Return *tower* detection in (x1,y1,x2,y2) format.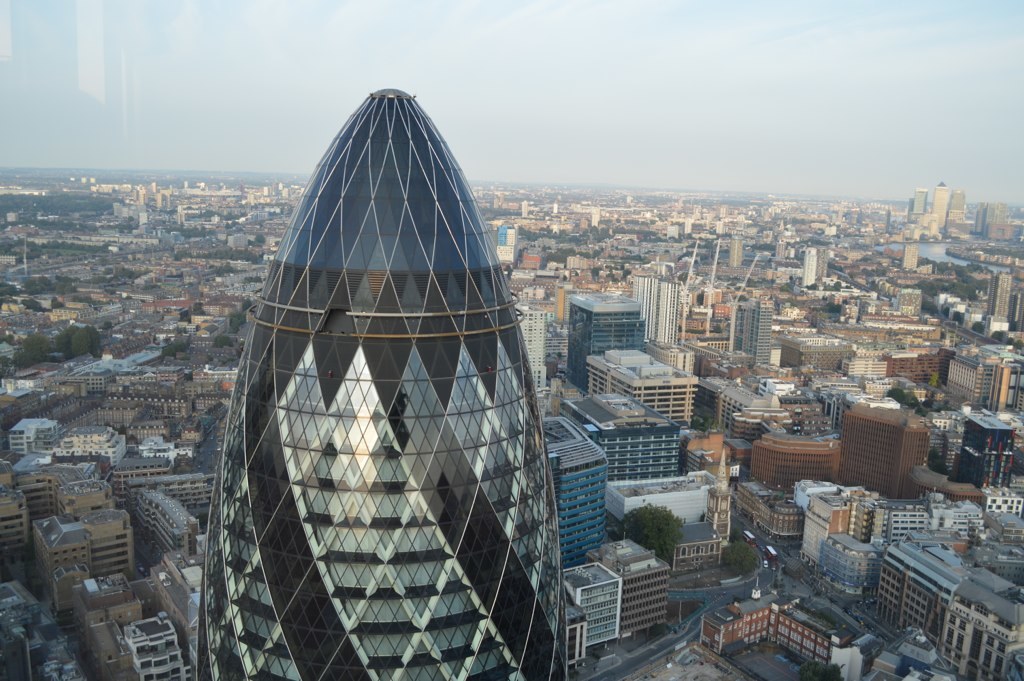
(979,266,1021,331).
